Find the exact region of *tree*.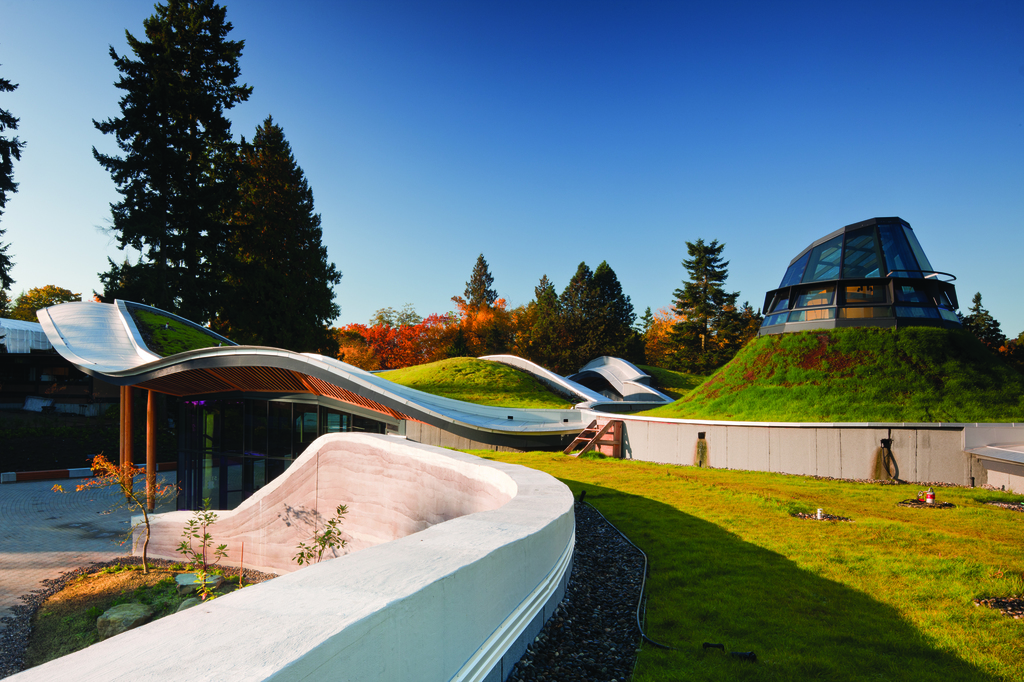
Exact region: bbox=[464, 251, 499, 311].
